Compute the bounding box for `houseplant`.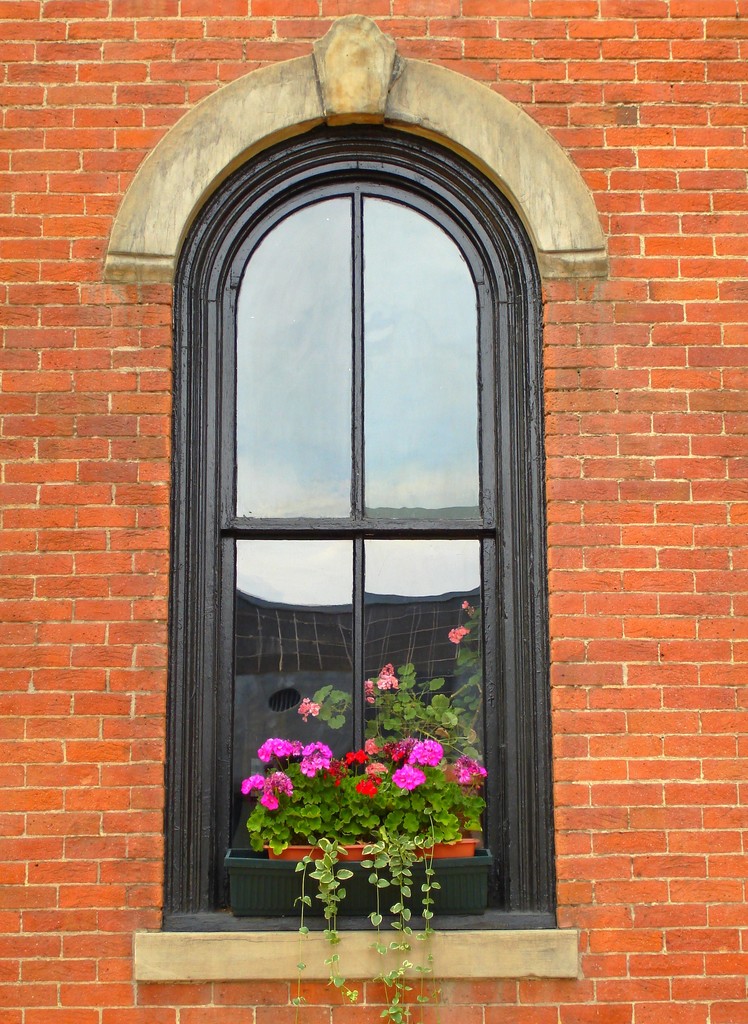
region(239, 736, 334, 860).
